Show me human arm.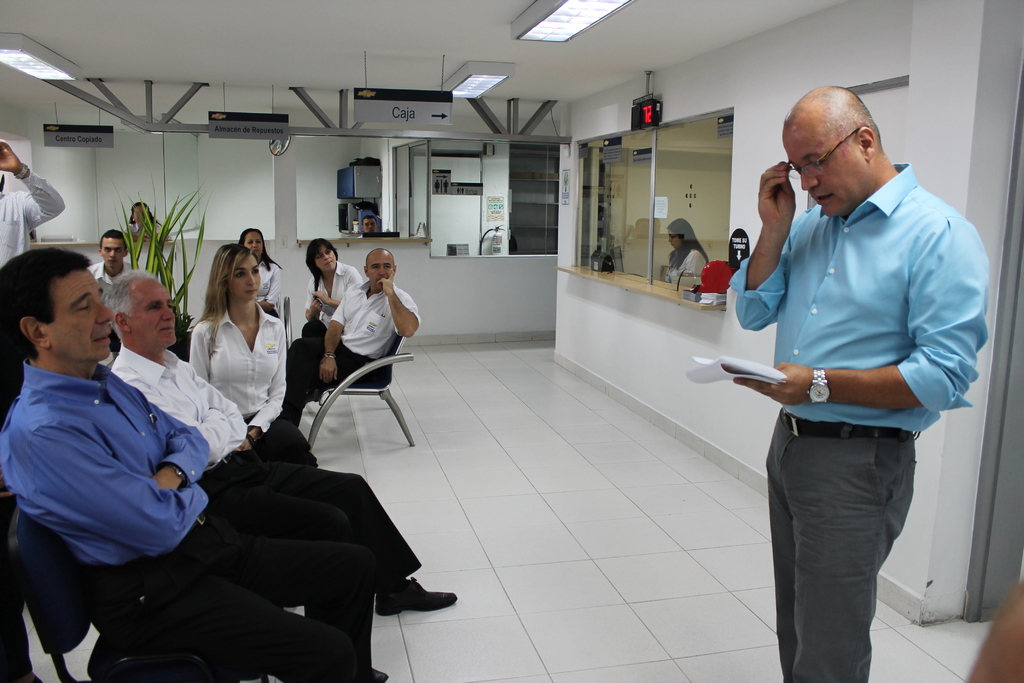
human arm is here: 186,321,207,379.
